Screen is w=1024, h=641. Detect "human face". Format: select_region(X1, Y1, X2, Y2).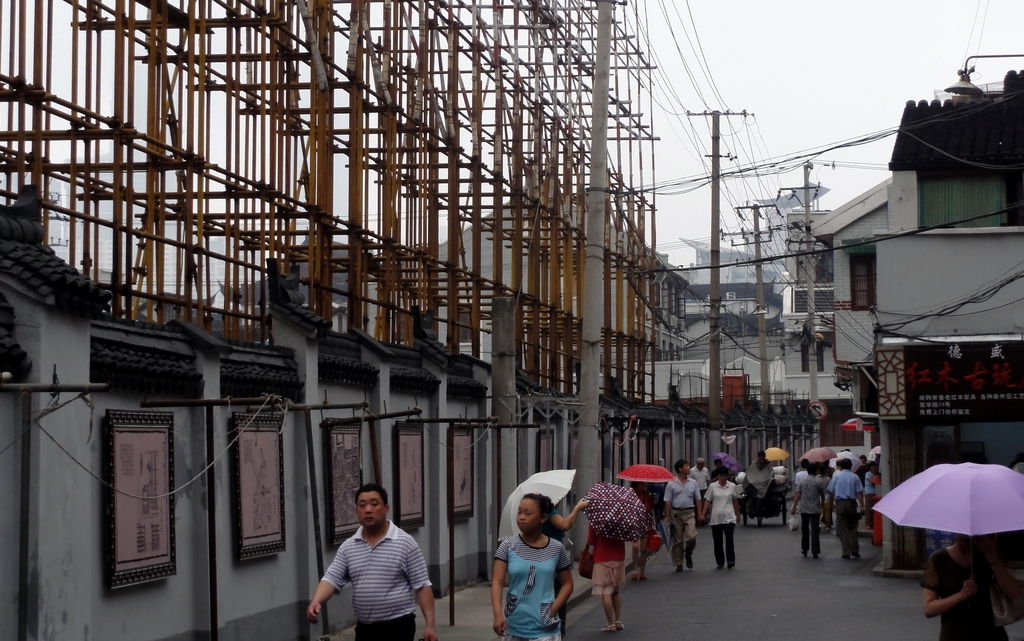
select_region(513, 495, 538, 529).
